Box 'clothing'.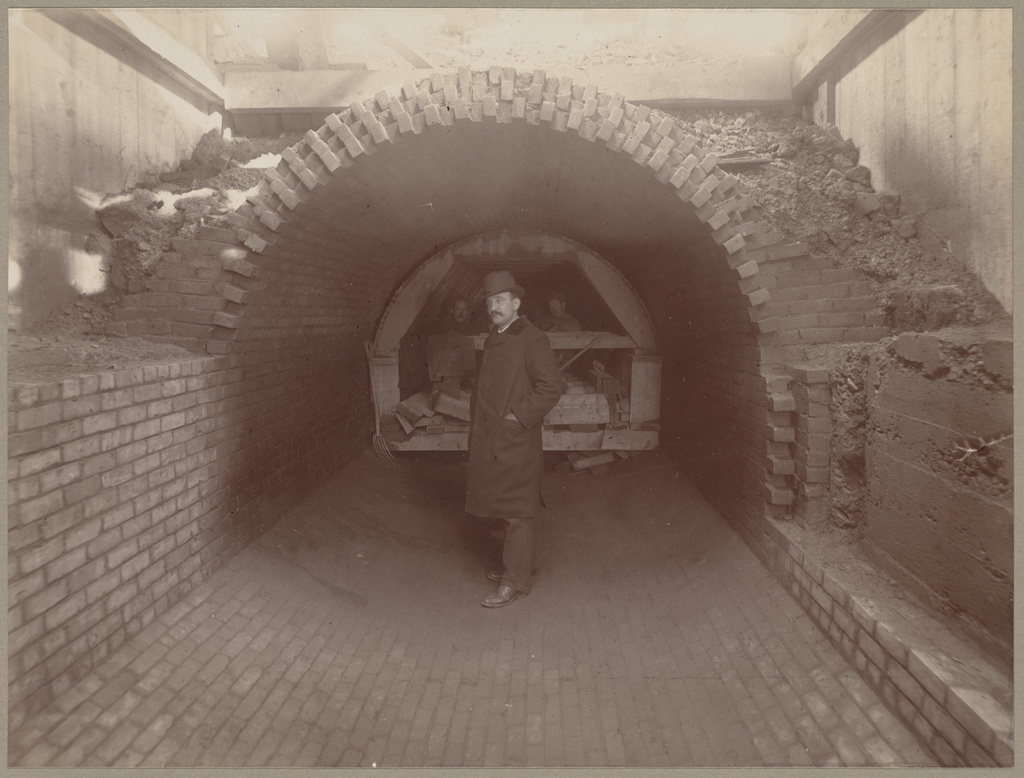
[x1=465, y1=316, x2=563, y2=592].
